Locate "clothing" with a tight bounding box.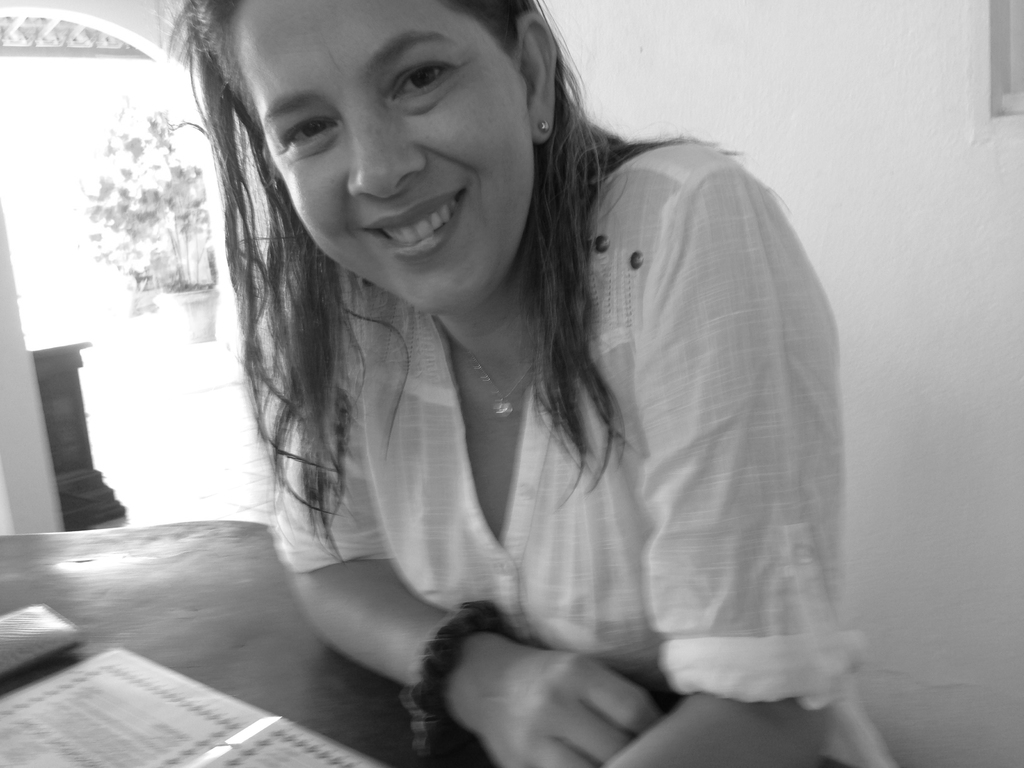
box(271, 144, 890, 760).
